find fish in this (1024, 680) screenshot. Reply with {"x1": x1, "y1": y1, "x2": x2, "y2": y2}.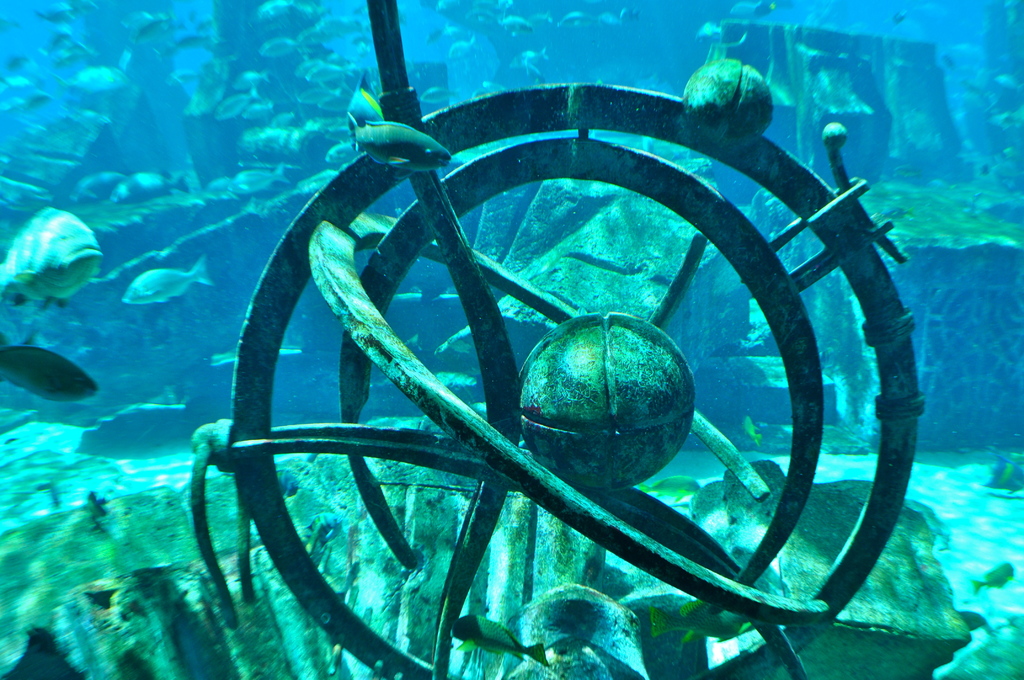
{"x1": 0, "y1": 207, "x2": 101, "y2": 309}.
